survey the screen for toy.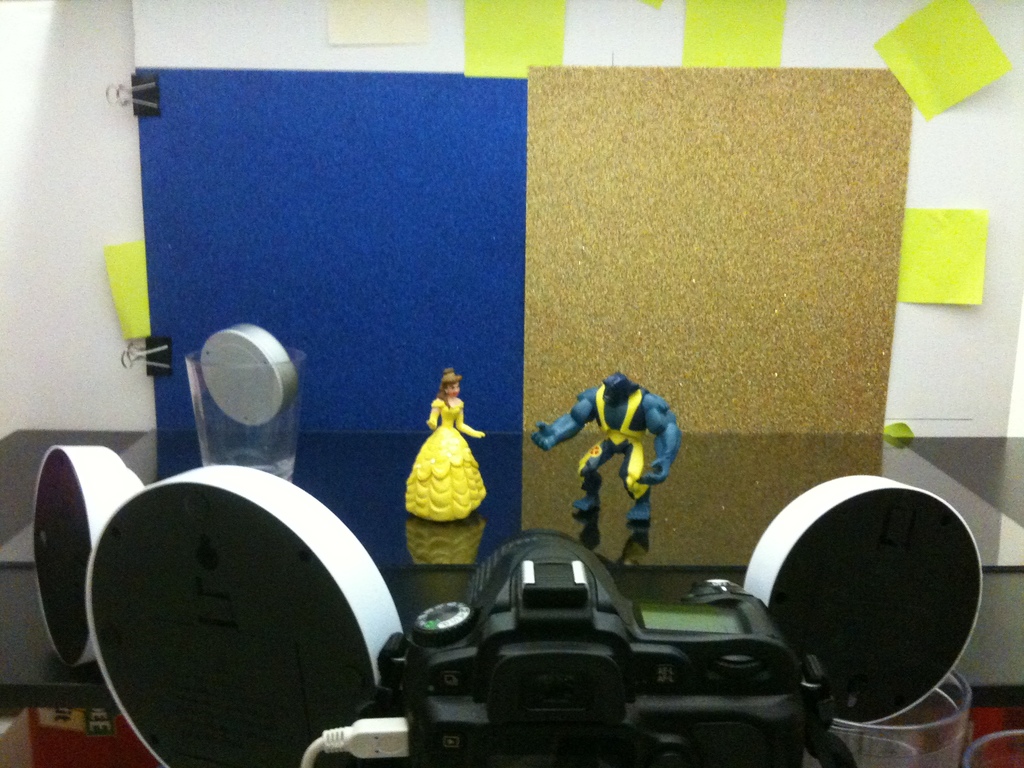
Survey found: [403,369,488,517].
